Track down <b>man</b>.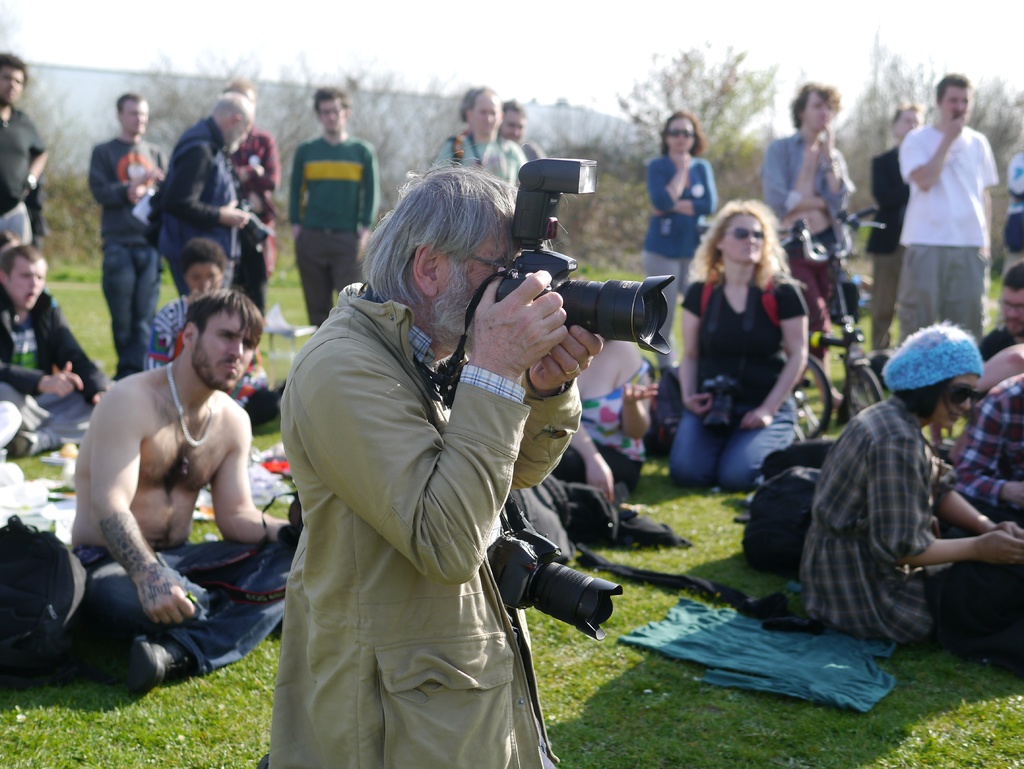
Tracked to 232,81,276,326.
